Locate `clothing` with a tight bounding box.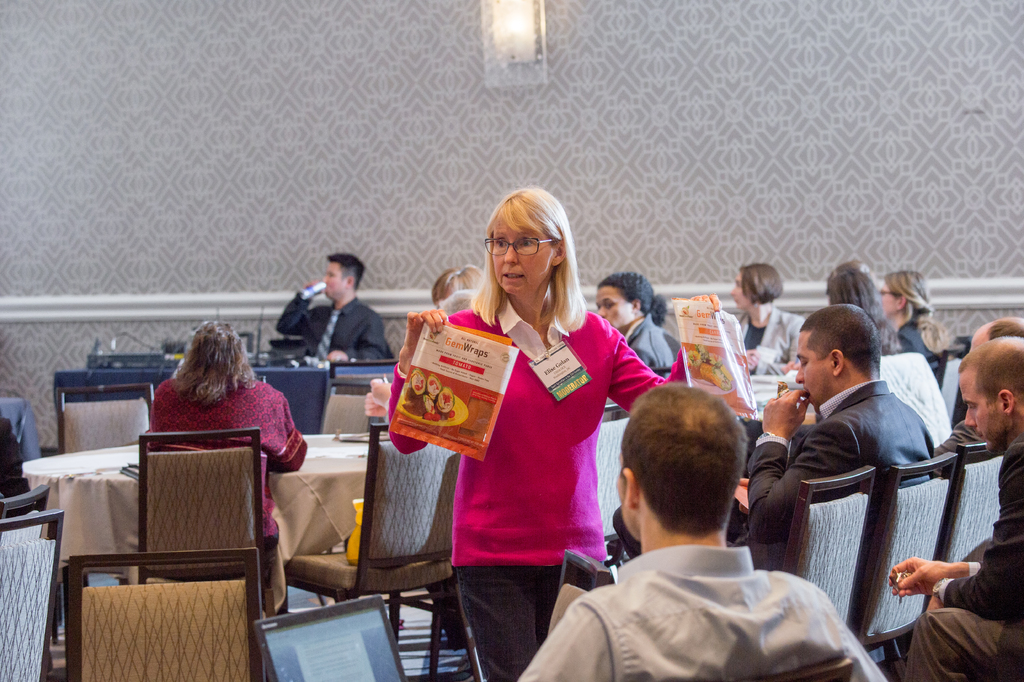
0 409 26 533.
